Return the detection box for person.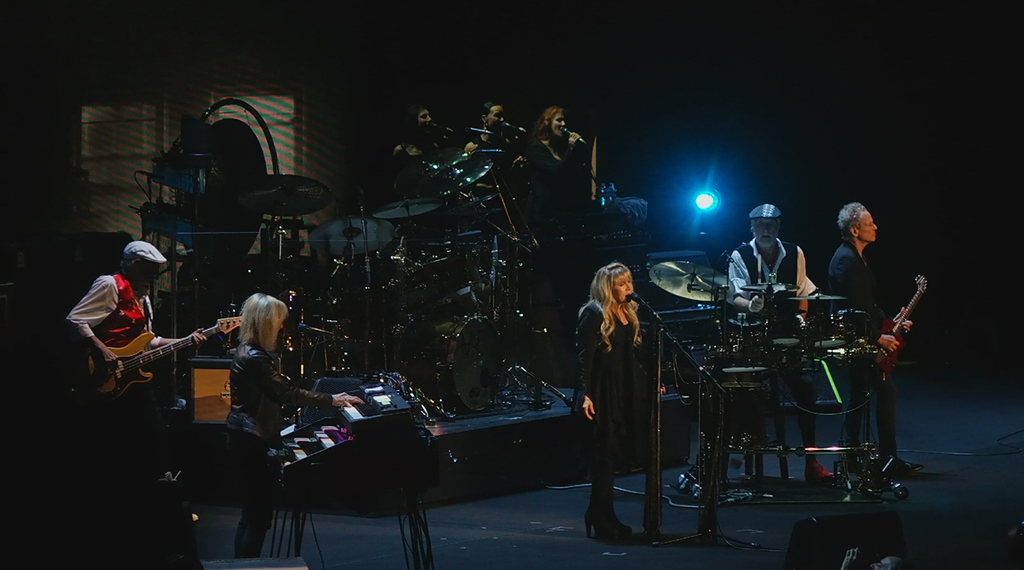
(60, 241, 215, 409).
